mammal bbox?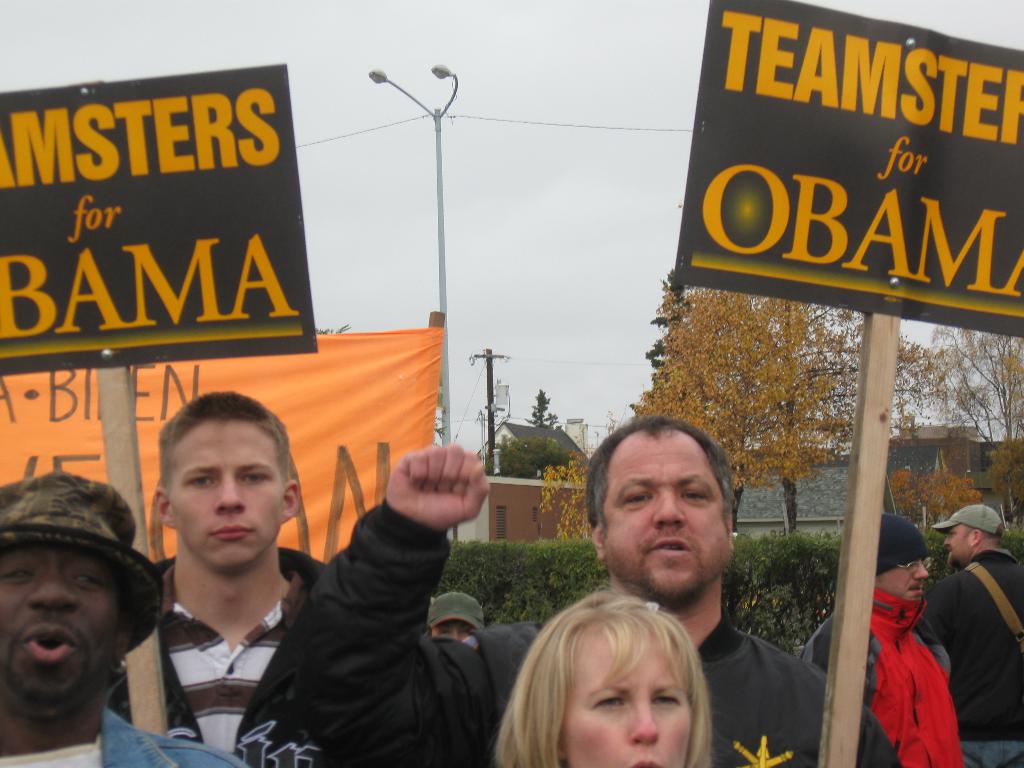
region(104, 396, 337, 767)
